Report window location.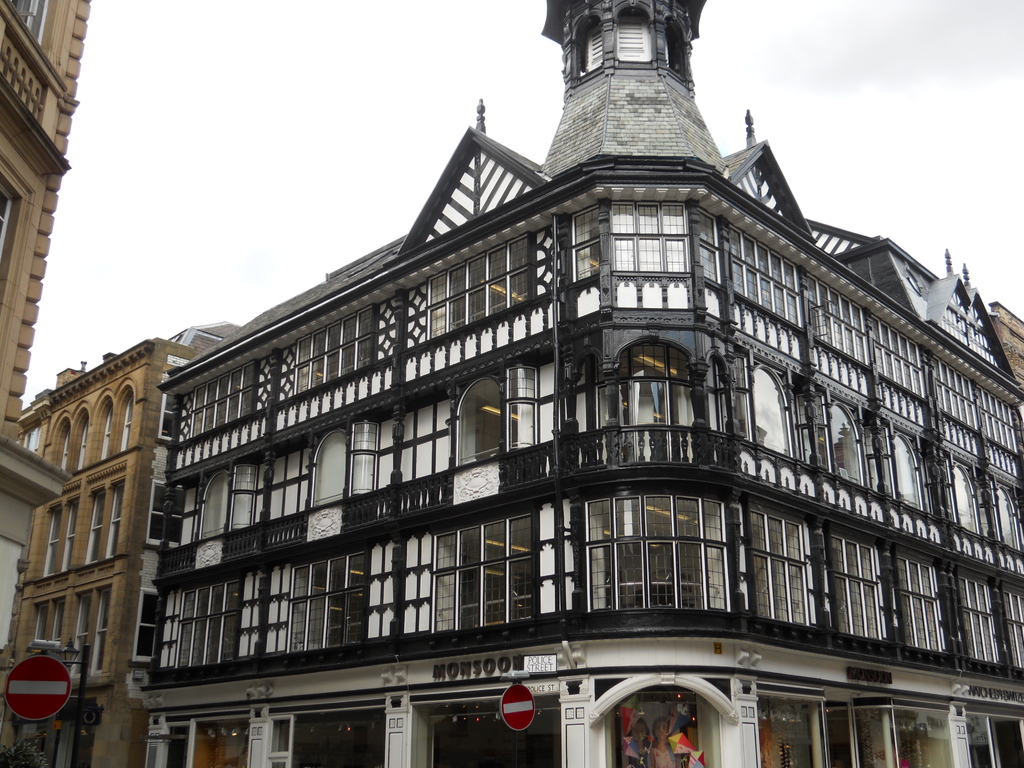
Report: Rect(88, 491, 107, 561).
